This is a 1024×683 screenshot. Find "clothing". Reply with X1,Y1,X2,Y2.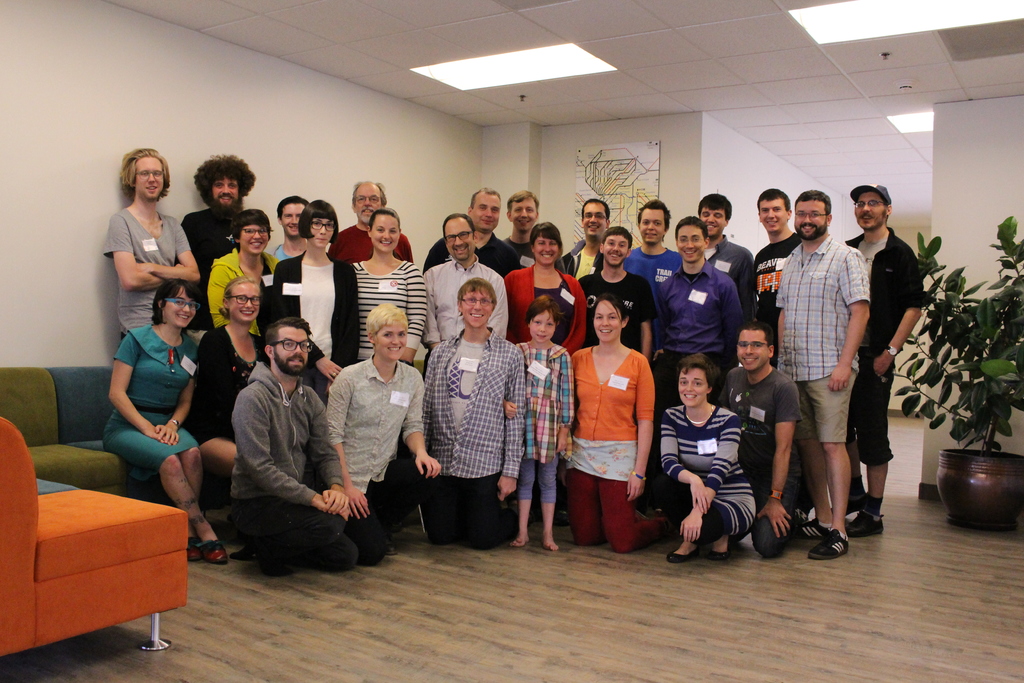
100,324,193,479.
